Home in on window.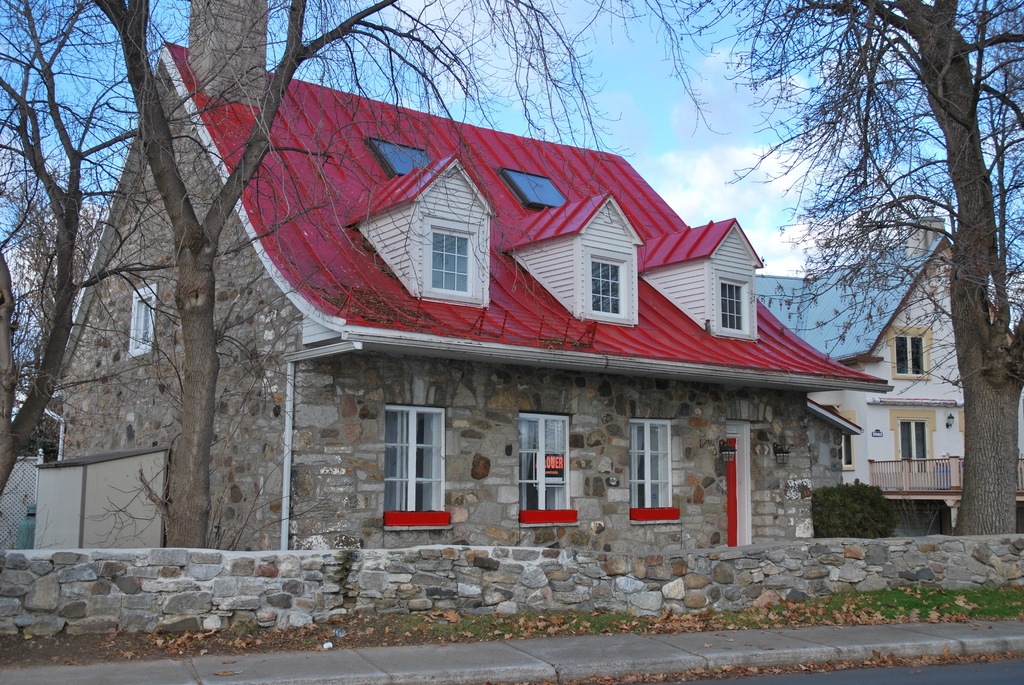
Homed in at (left=120, top=286, right=157, bottom=358).
